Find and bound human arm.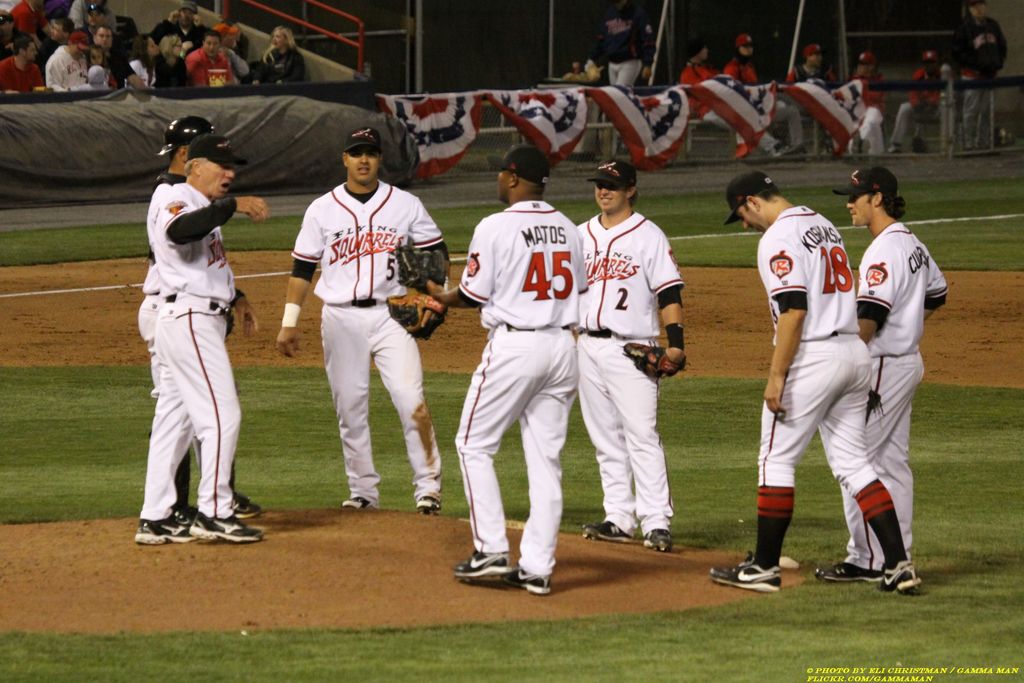
Bound: (638, 220, 688, 381).
